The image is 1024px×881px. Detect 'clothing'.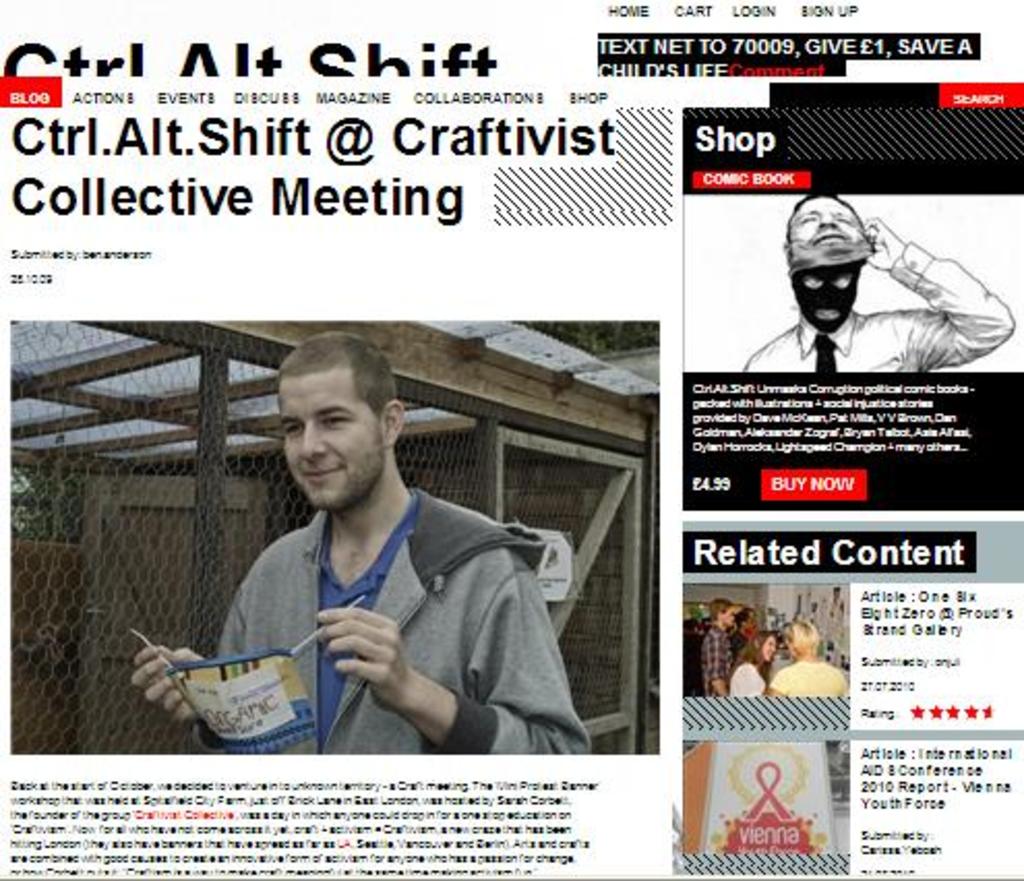
Detection: locate(739, 232, 1010, 372).
